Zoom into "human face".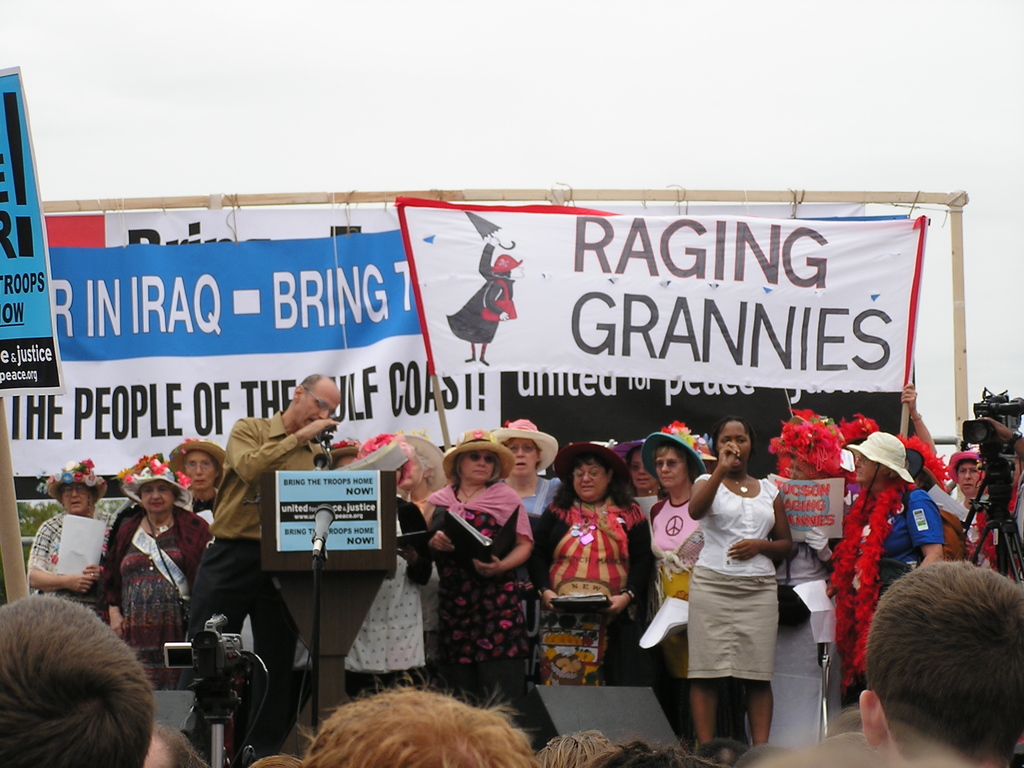
Zoom target: <region>292, 380, 339, 431</region>.
